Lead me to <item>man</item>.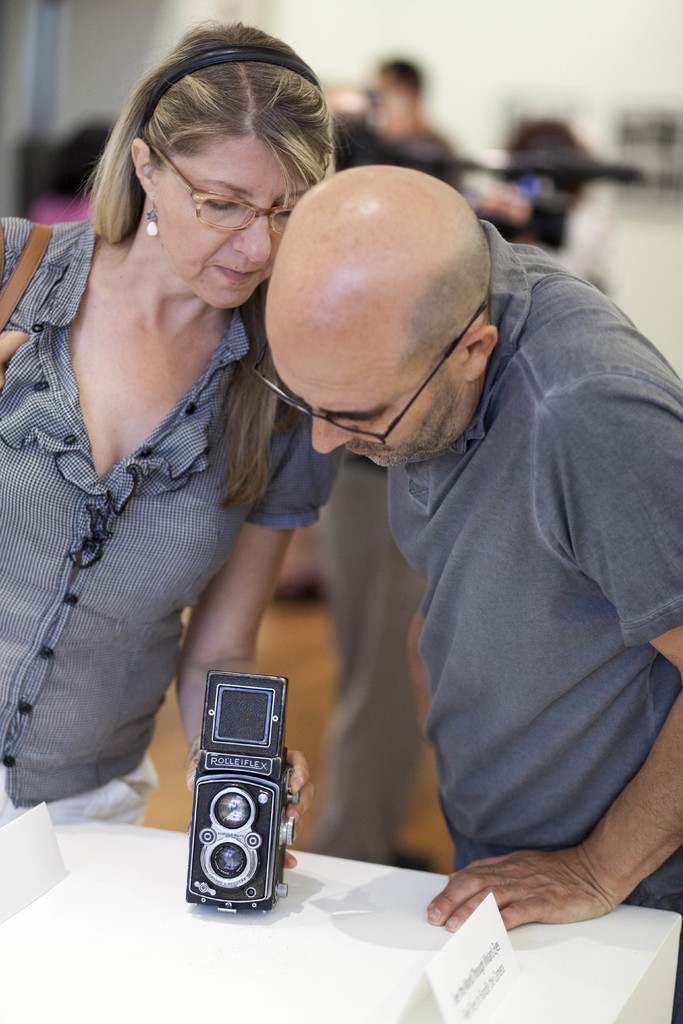
Lead to pyautogui.locateOnScreen(254, 159, 682, 1023).
